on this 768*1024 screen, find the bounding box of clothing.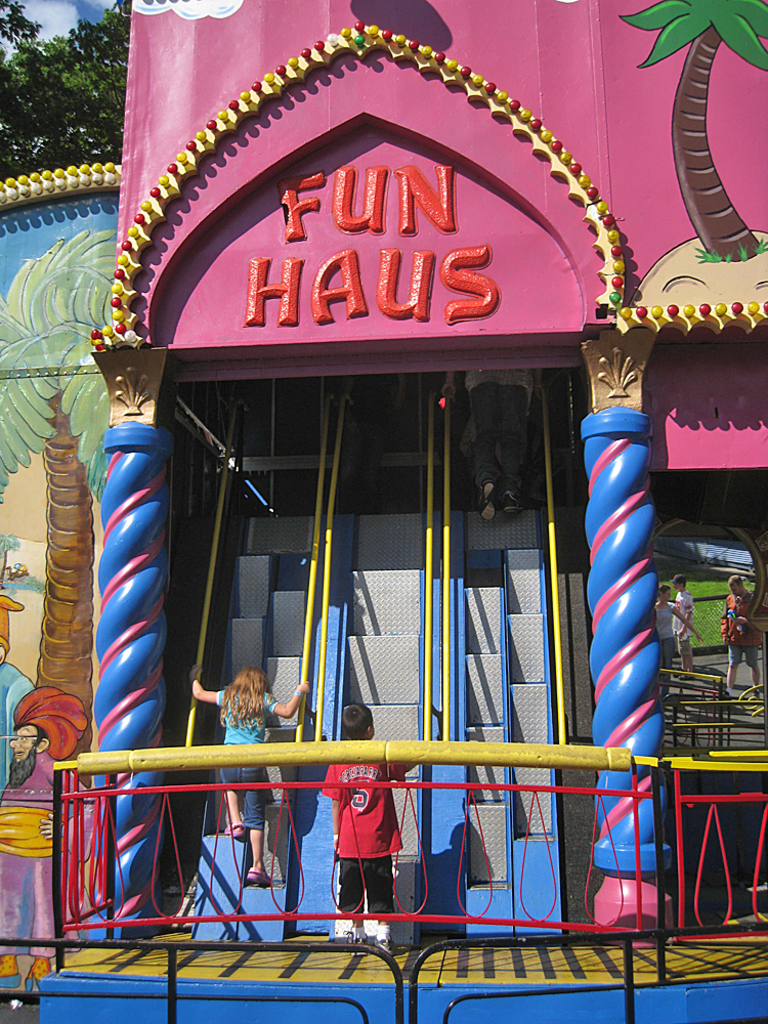
Bounding box: pyautogui.locateOnScreen(714, 590, 760, 659).
